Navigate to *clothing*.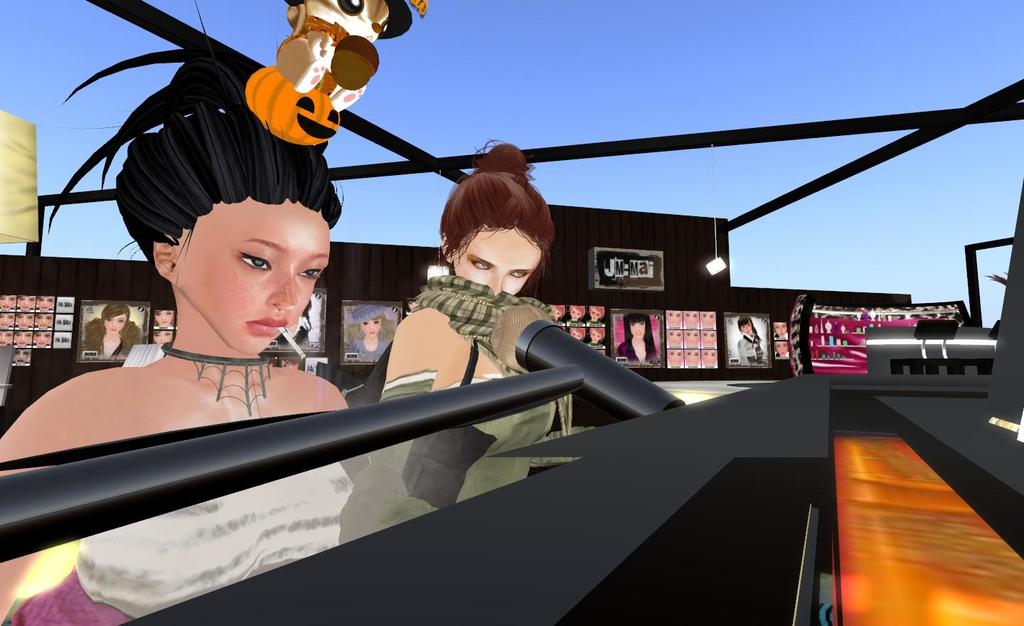
Navigation target: box=[618, 339, 634, 361].
